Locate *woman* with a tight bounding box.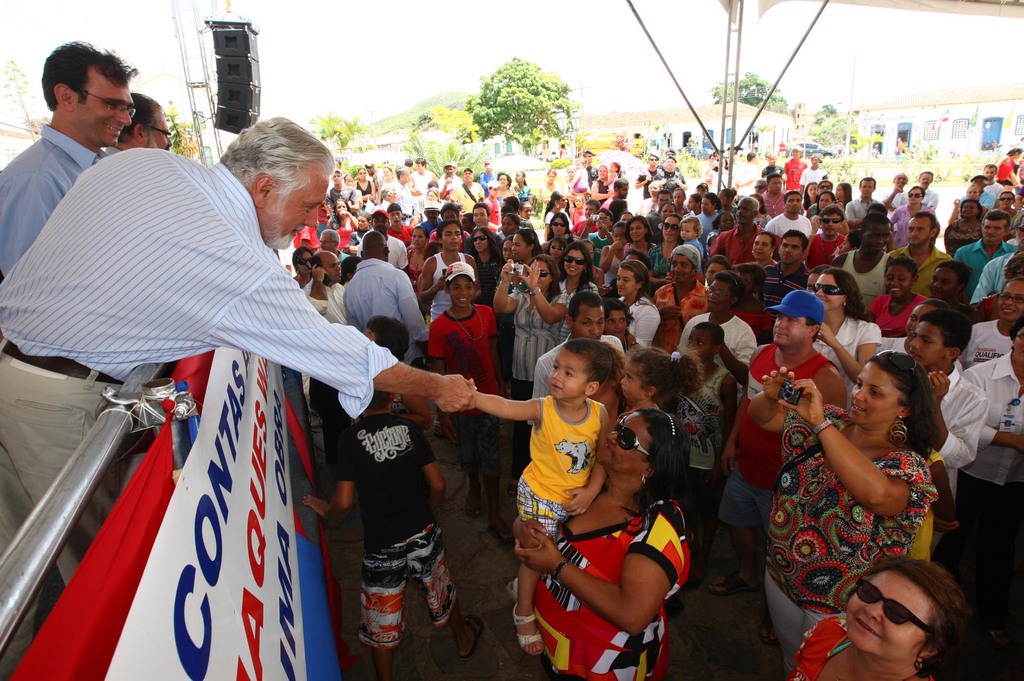
<bbox>891, 184, 936, 248</bbox>.
